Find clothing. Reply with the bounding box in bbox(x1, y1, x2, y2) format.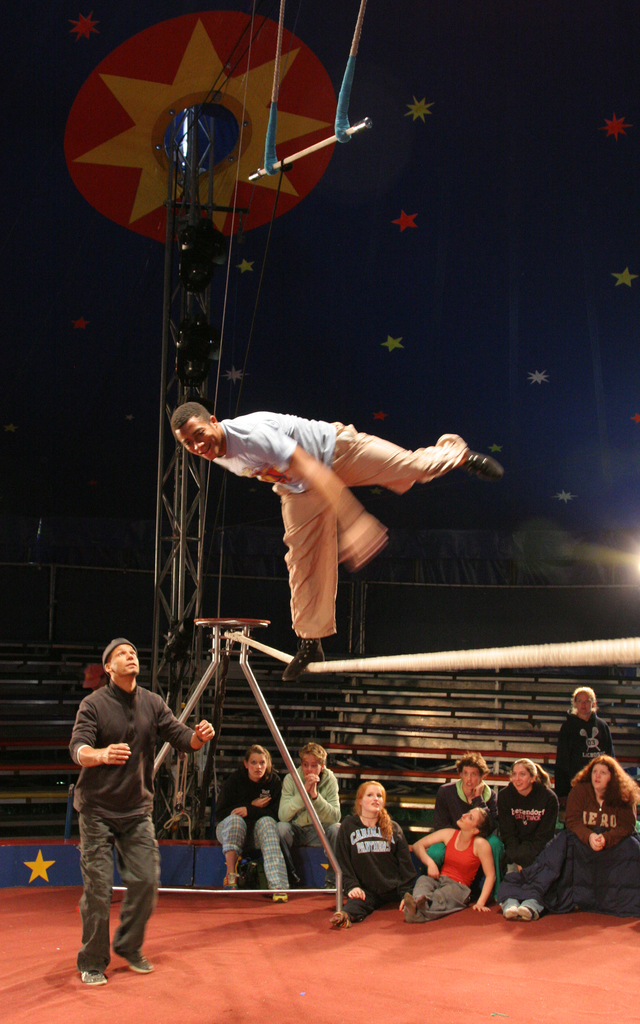
bbox(62, 649, 188, 951).
